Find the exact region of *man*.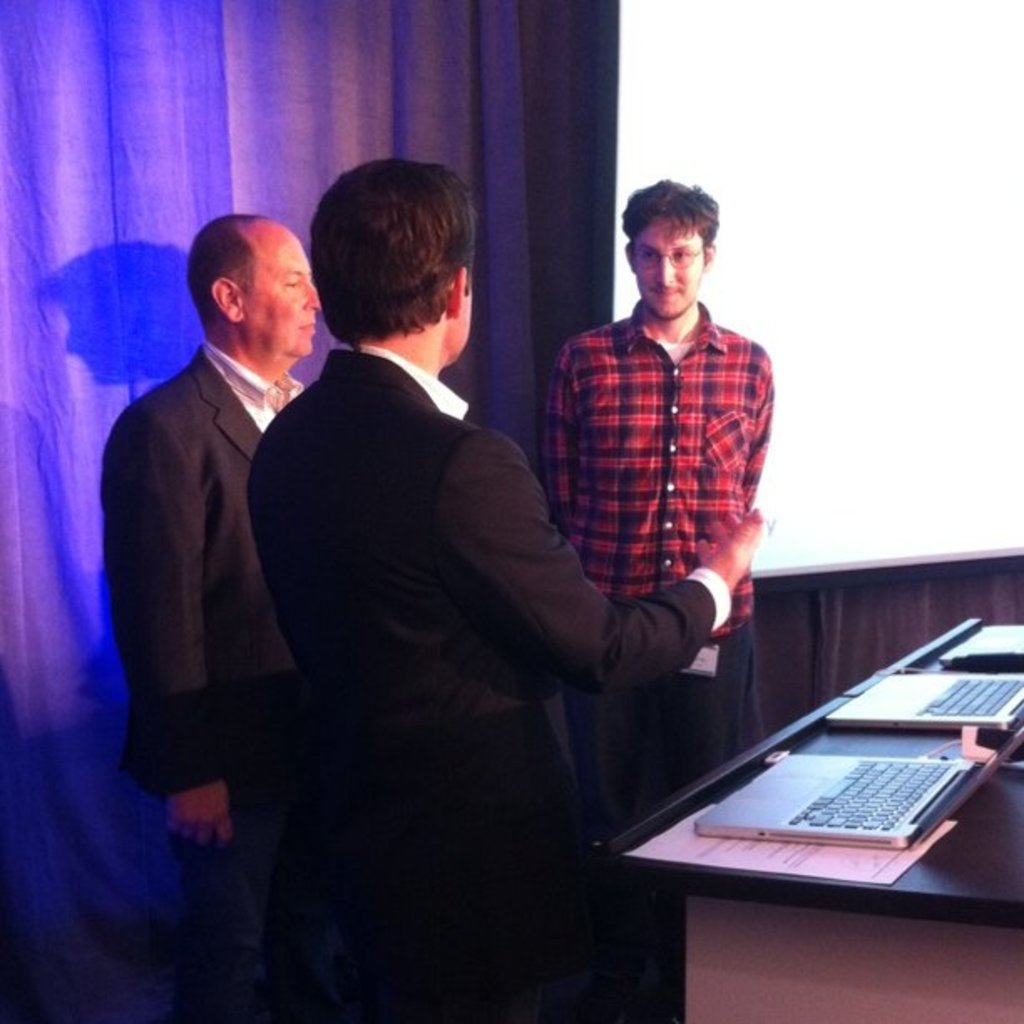
Exact region: 248 157 756 1022.
